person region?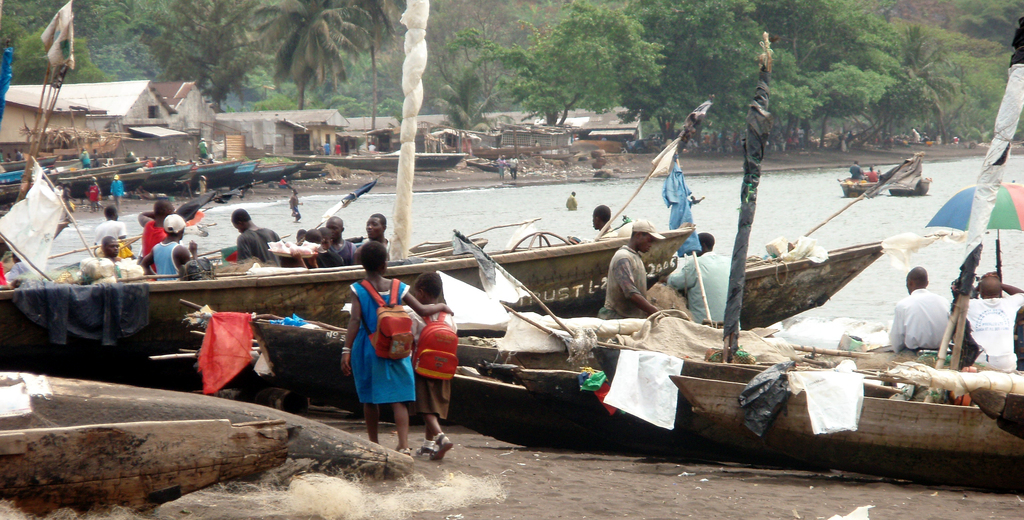
Rect(60, 185, 79, 213)
